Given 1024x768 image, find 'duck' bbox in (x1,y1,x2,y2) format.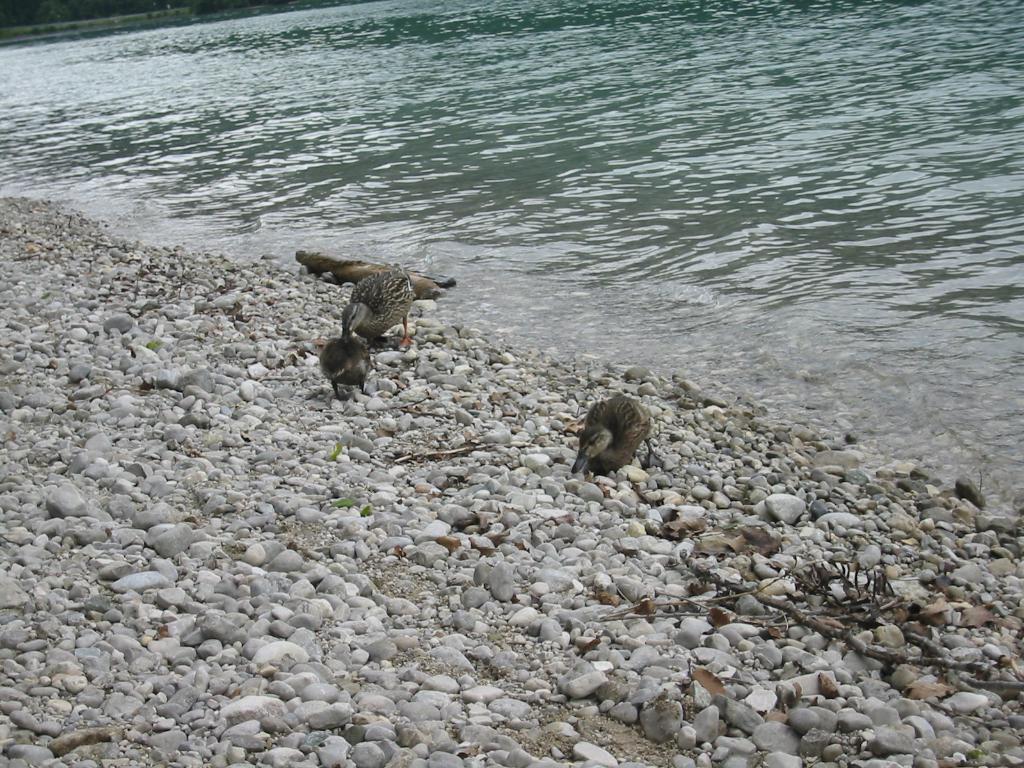
(314,340,376,393).
